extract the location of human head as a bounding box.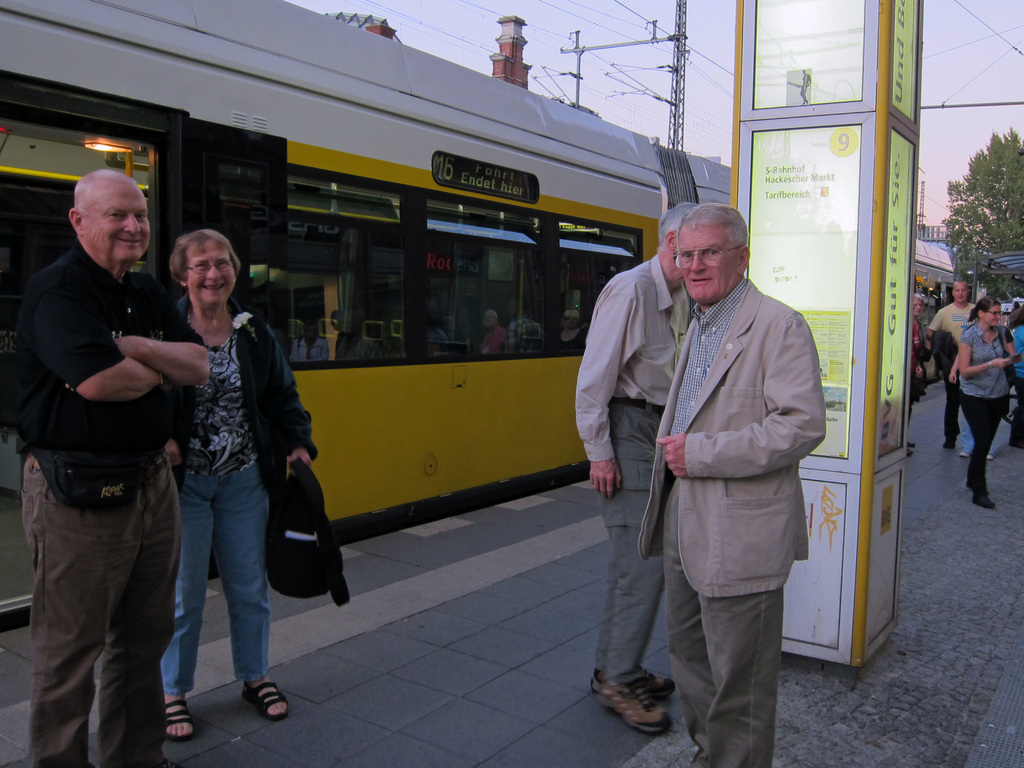
913,292,928,319.
